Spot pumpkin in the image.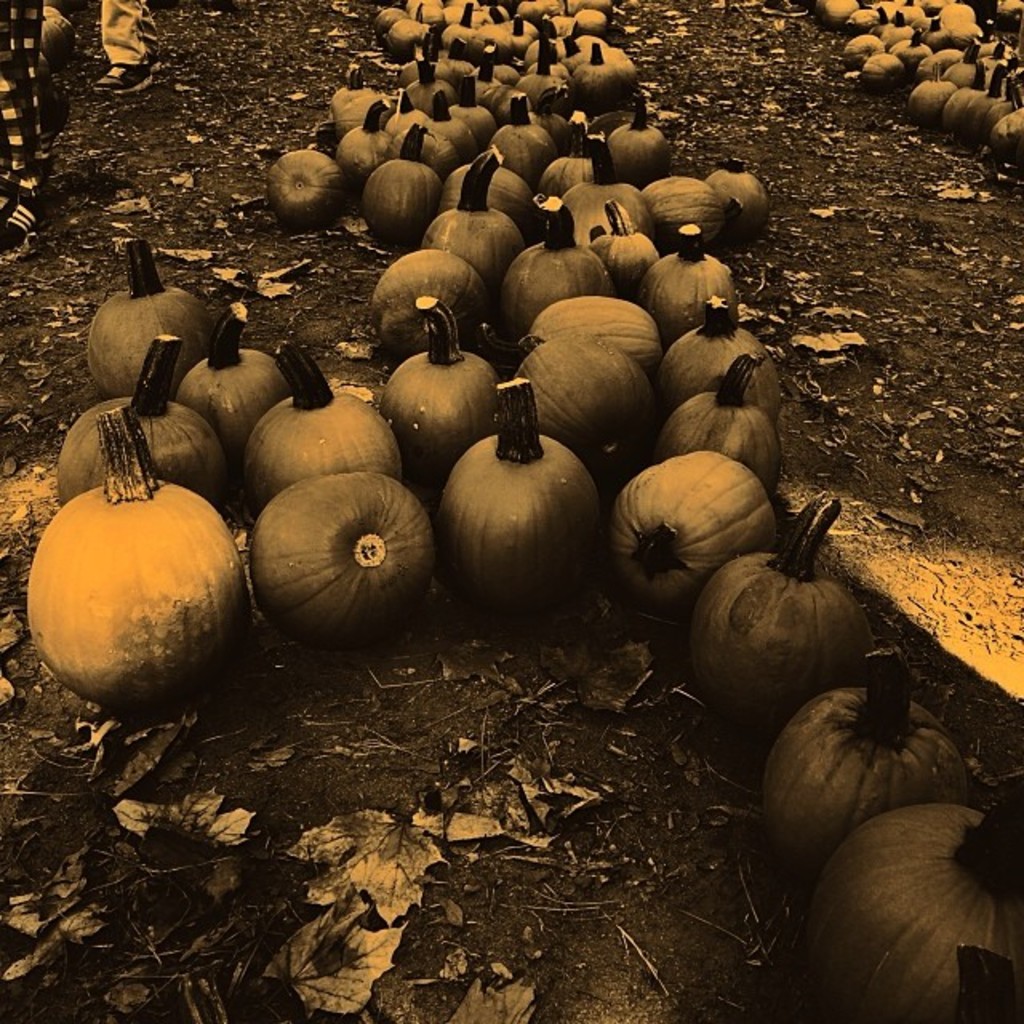
pumpkin found at bbox(262, 147, 346, 229).
